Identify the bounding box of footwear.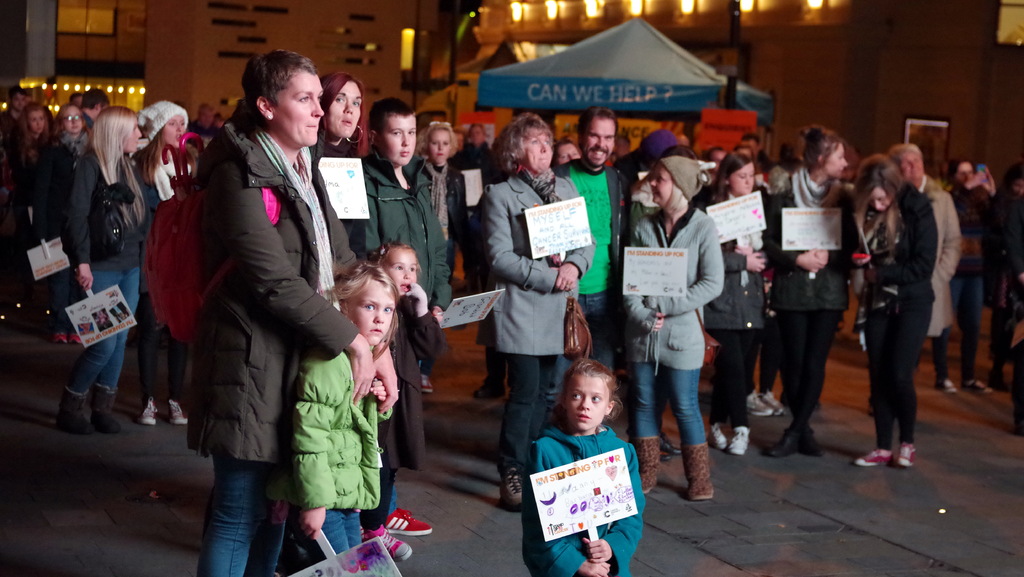
x1=381, y1=508, x2=440, y2=535.
